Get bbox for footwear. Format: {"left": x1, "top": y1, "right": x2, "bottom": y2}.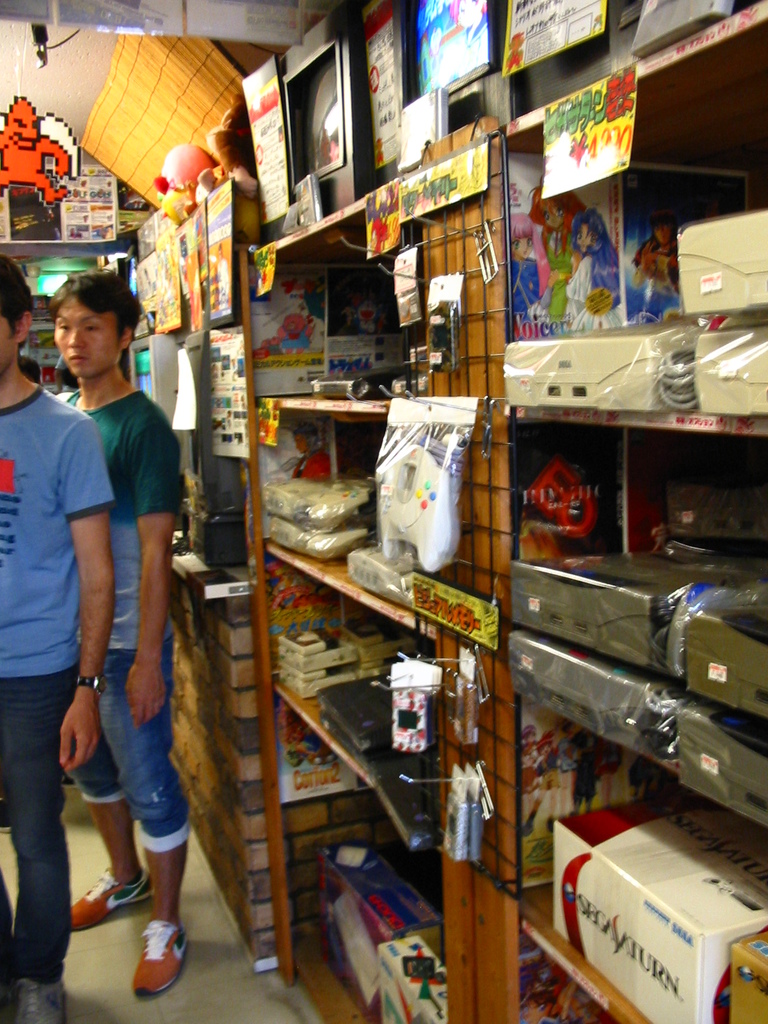
{"left": 109, "top": 922, "right": 178, "bottom": 998}.
